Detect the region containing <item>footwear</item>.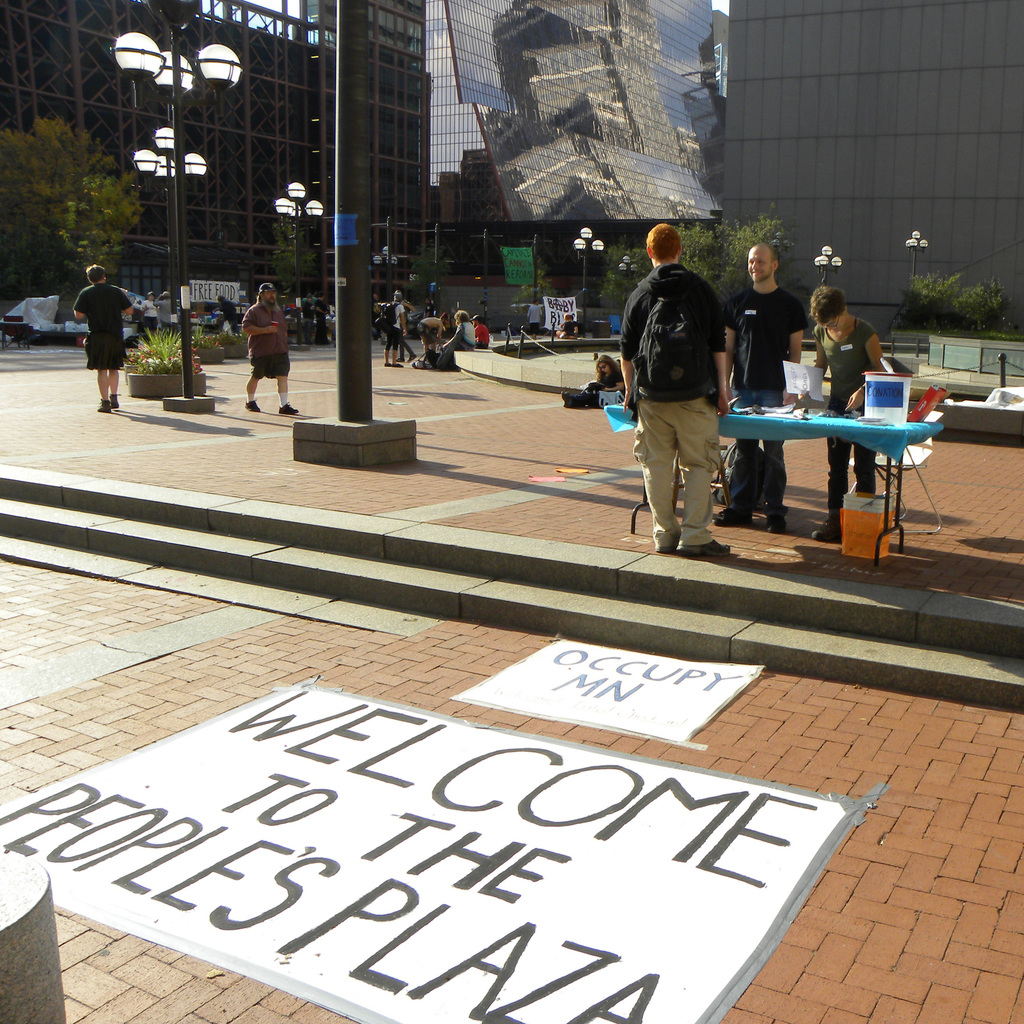
select_region(393, 364, 401, 366).
